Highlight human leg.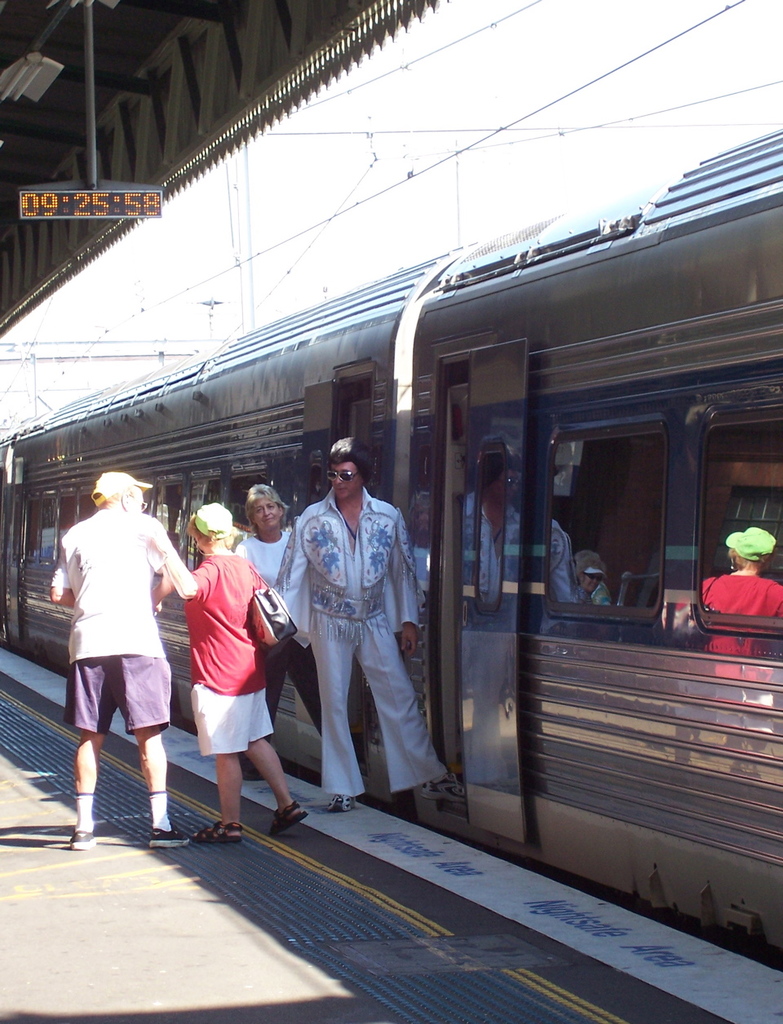
Highlighted region: region(290, 628, 322, 720).
